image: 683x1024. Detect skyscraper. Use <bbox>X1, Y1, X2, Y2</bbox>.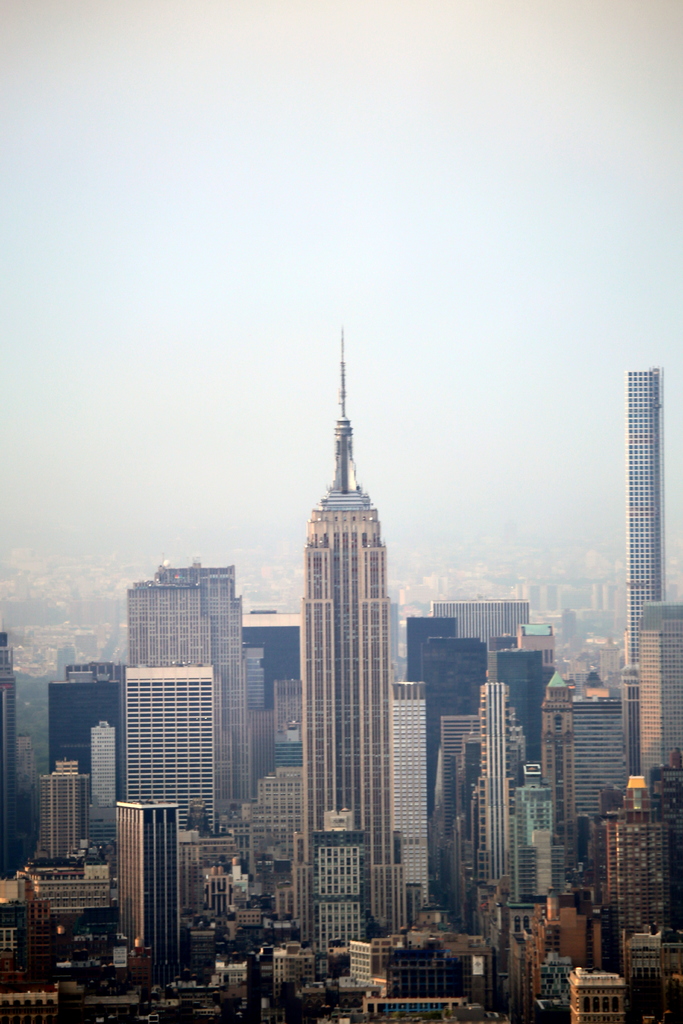
<bbox>276, 866, 297, 922</bbox>.
